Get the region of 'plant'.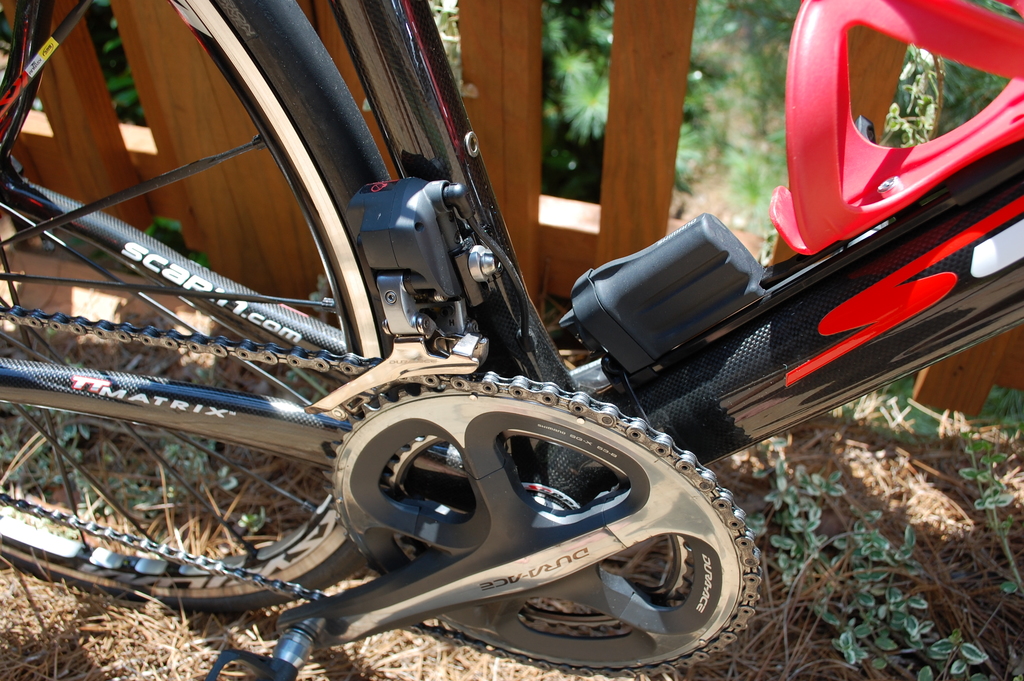
(962,426,1023,606).
